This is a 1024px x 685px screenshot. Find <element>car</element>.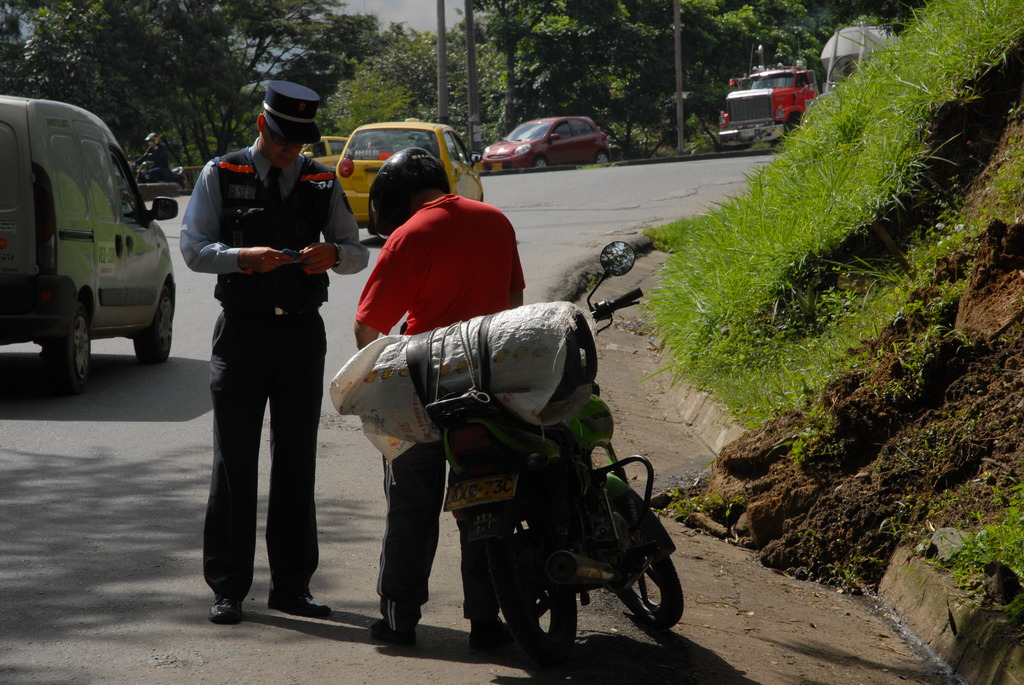
Bounding box: (left=338, top=120, right=488, bottom=223).
